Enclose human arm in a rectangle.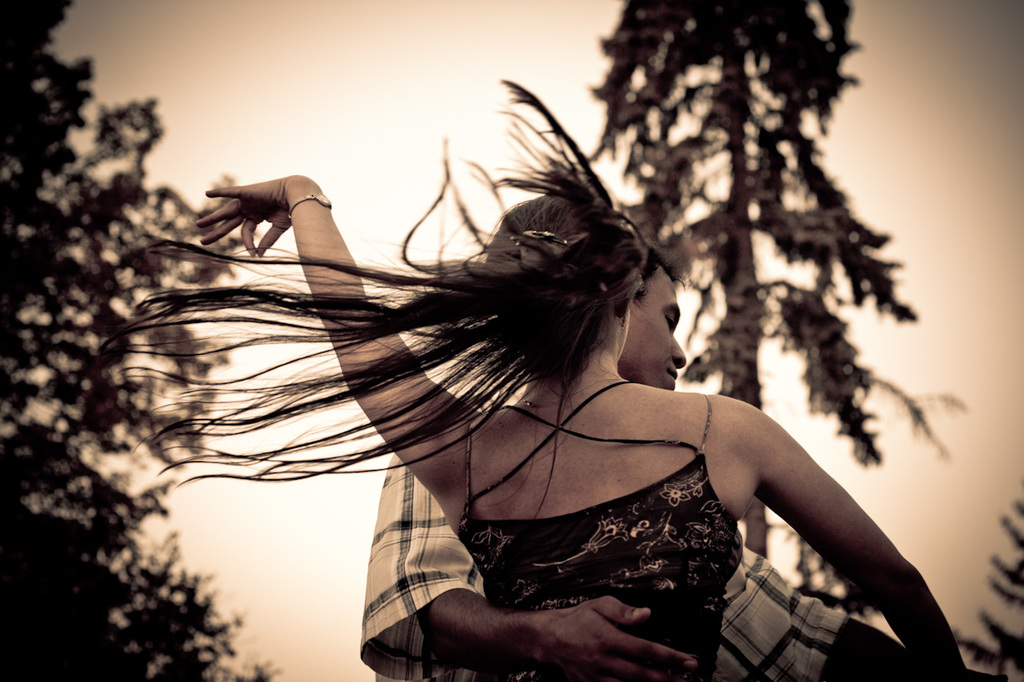
{"x1": 751, "y1": 555, "x2": 1003, "y2": 681}.
